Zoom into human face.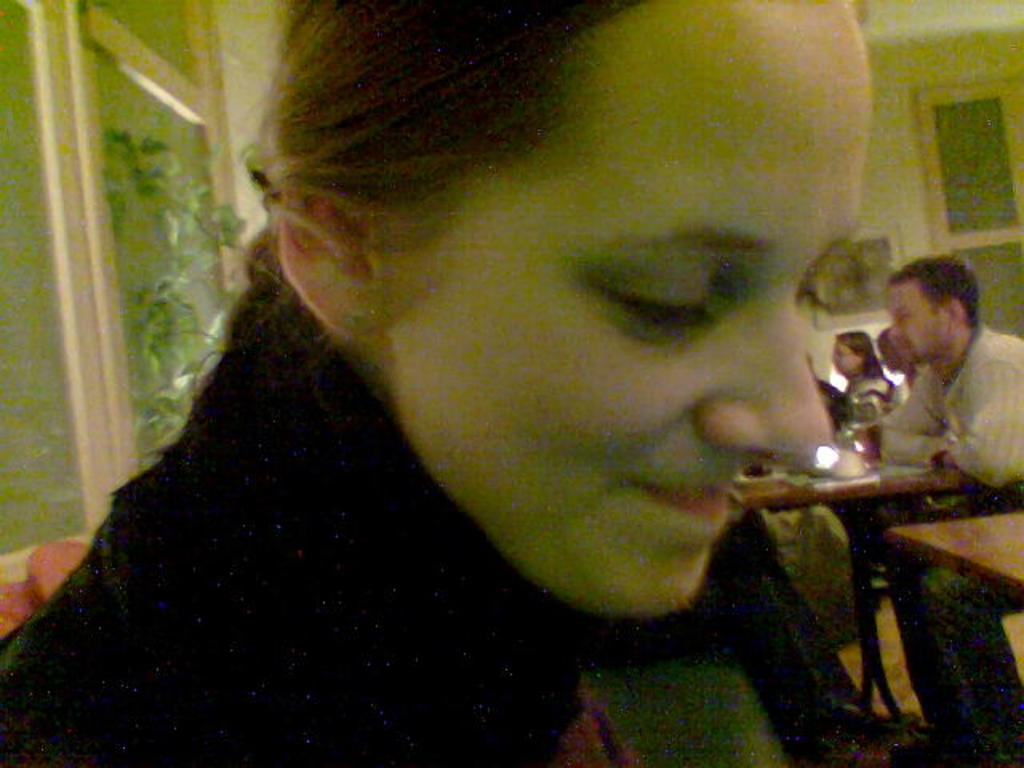
Zoom target: (893, 280, 950, 363).
